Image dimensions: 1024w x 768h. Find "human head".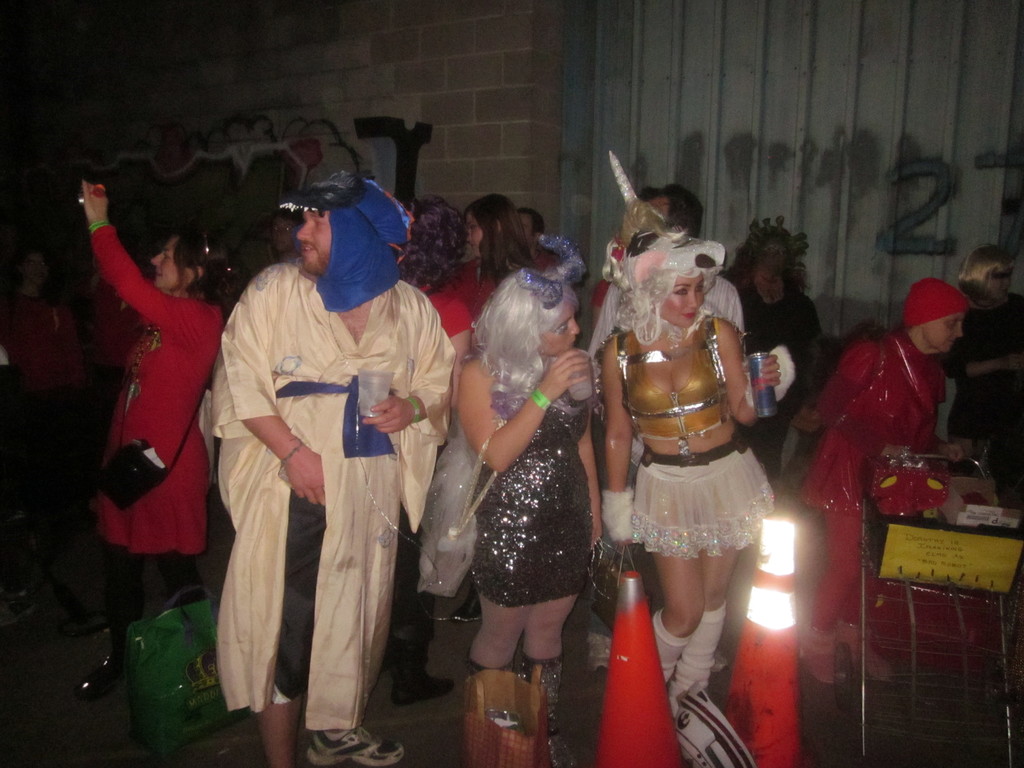
l=904, t=273, r=972, b=350.
